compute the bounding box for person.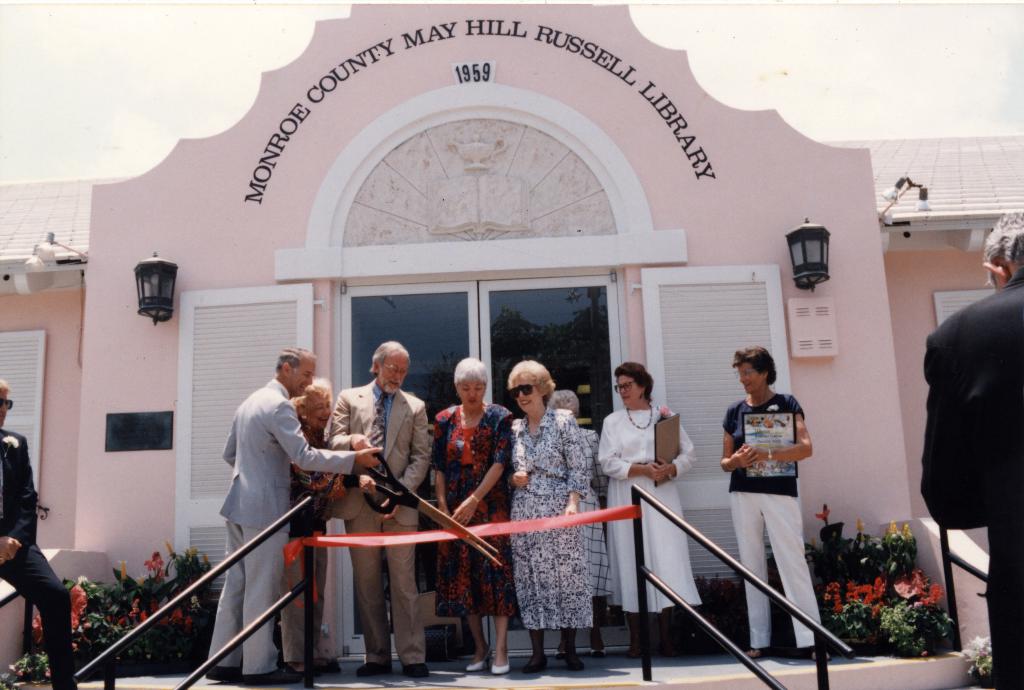
bbox=(204, 319, 341, 650).
